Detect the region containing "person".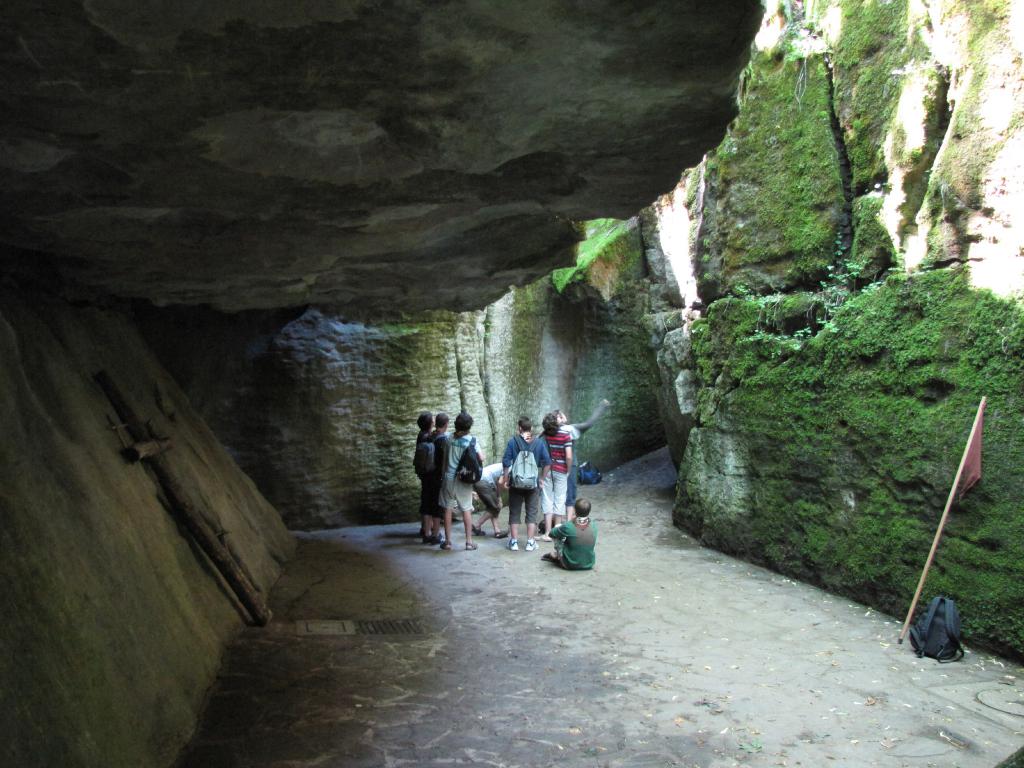
bbox=[437, 413, 480, 553].
